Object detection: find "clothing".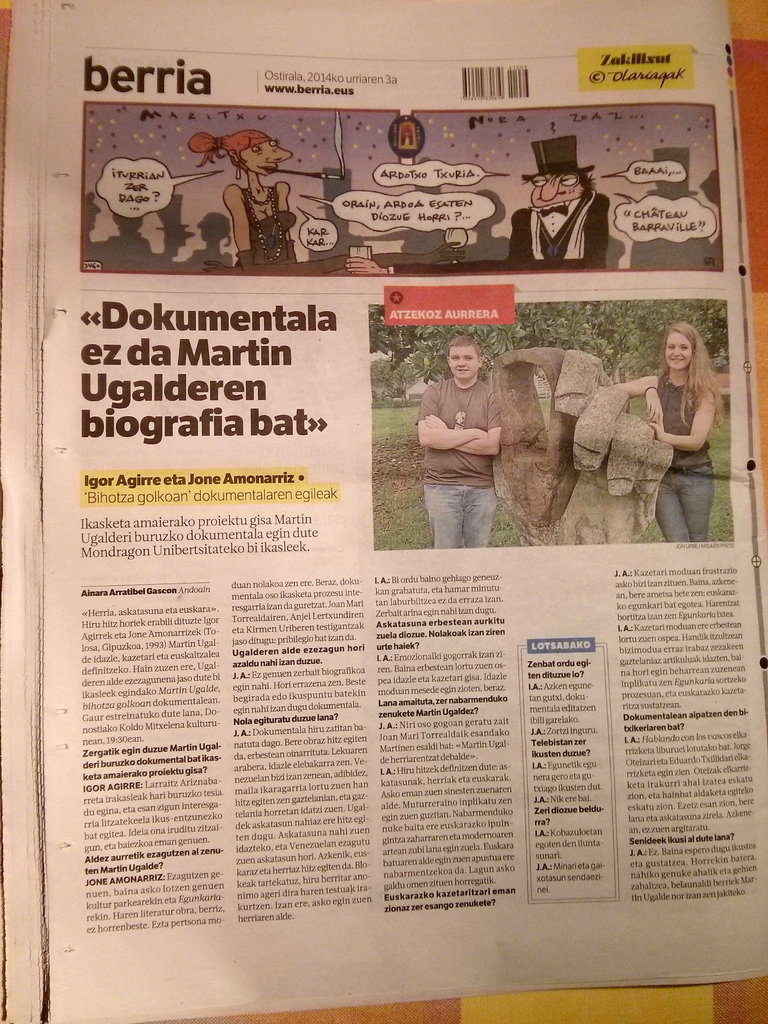
[394, 188, 611, 274].
